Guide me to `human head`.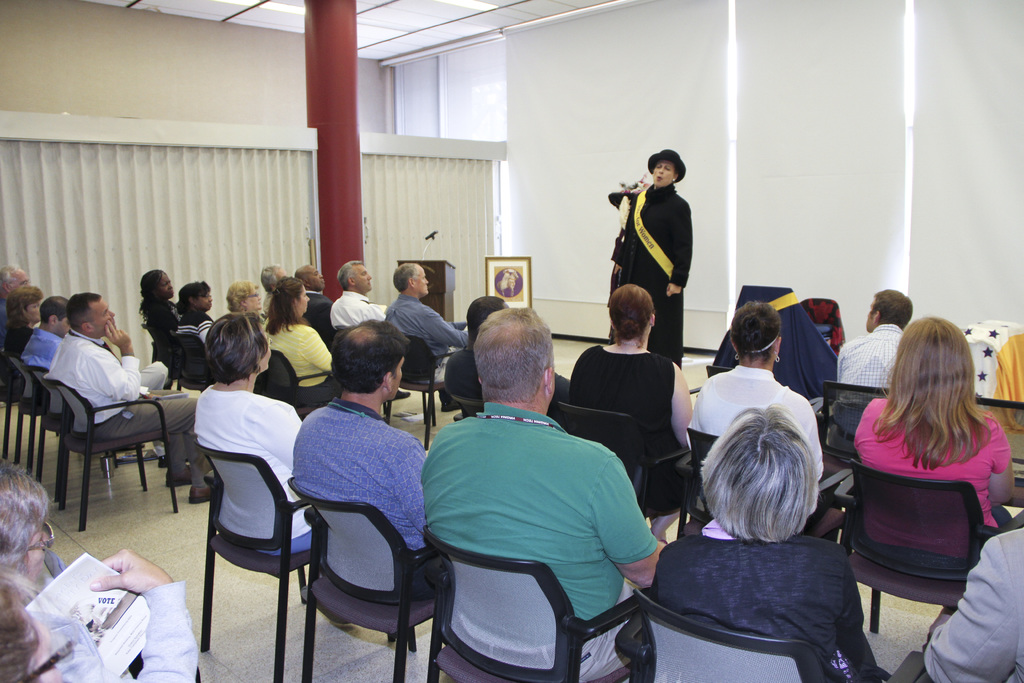
Guidance: x1=0 y1=462 x2=52 y2=604.
